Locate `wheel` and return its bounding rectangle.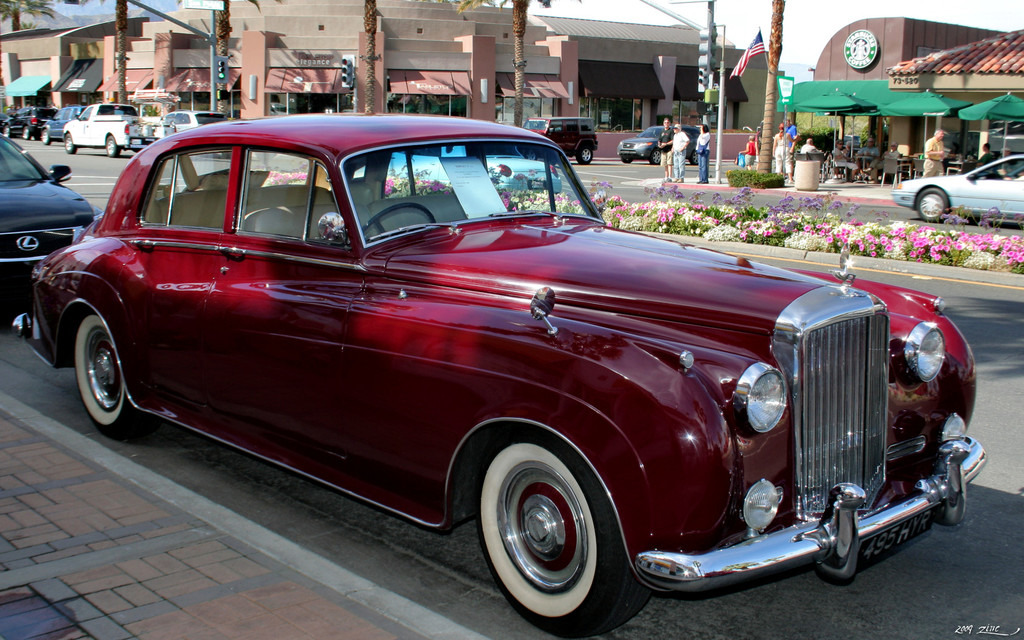
{"x1": 652, "y1": 152, "x2": 662, "y2": 163}.
